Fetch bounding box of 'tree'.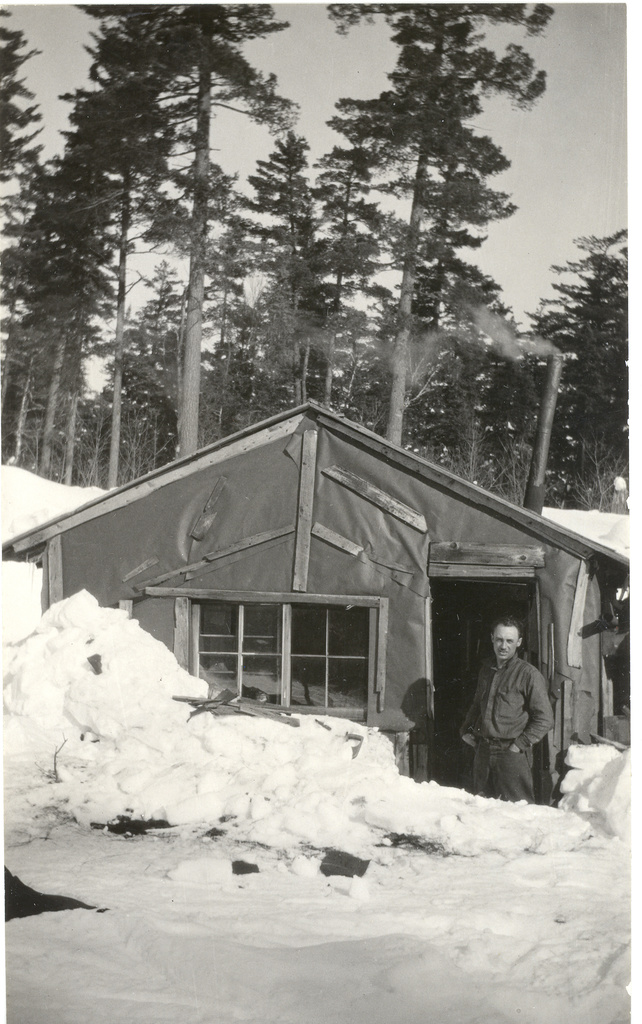
Bbox: box(300, 0, 551, 444).
